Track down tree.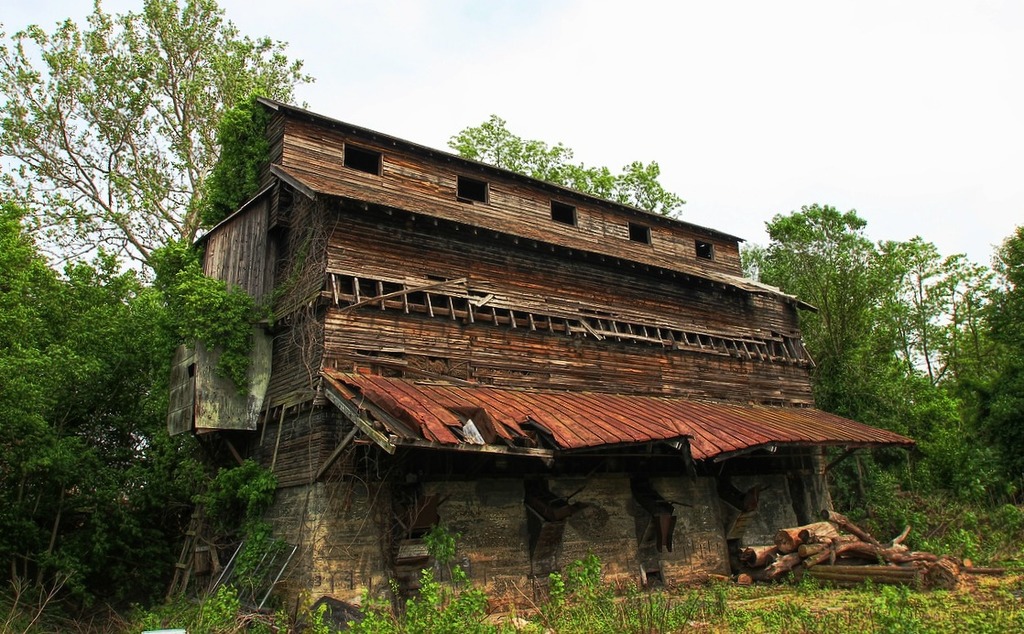
Tracked to select_region(458, 107, 686, 201).
